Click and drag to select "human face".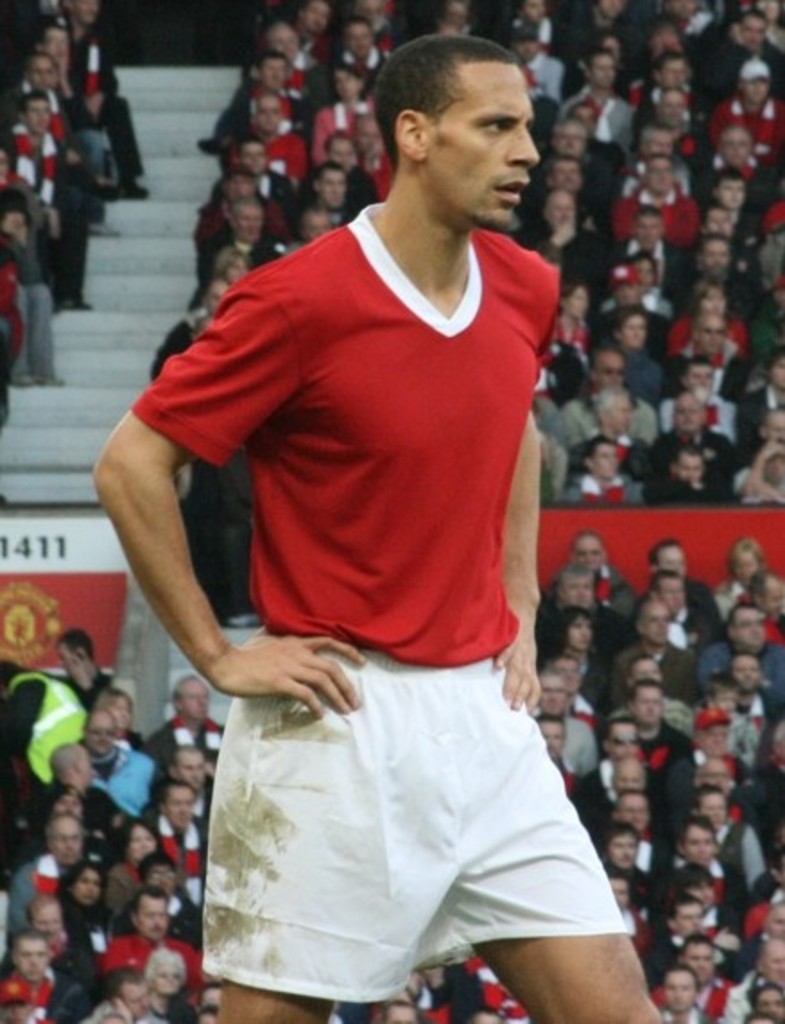
Selection: bbox=[538, 674, 568, 723].
